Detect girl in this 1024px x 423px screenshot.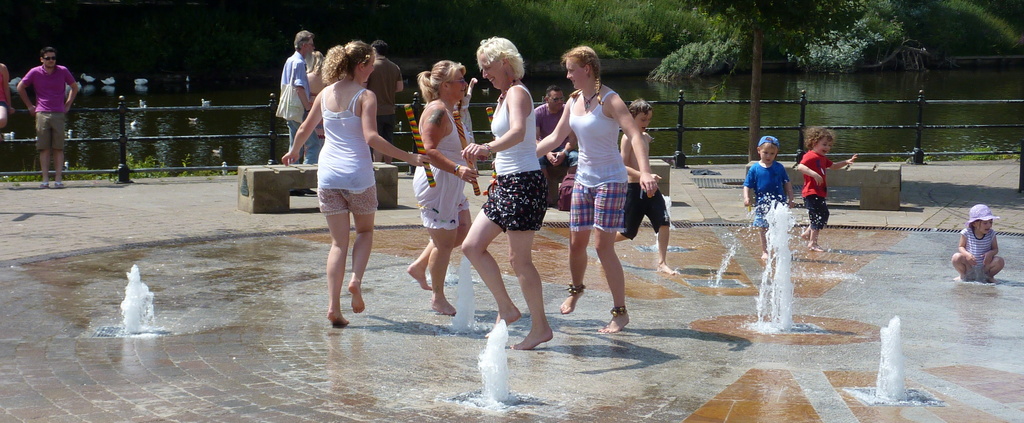
Detection: (x1=279, y1=43, x2=430, y2=326).
